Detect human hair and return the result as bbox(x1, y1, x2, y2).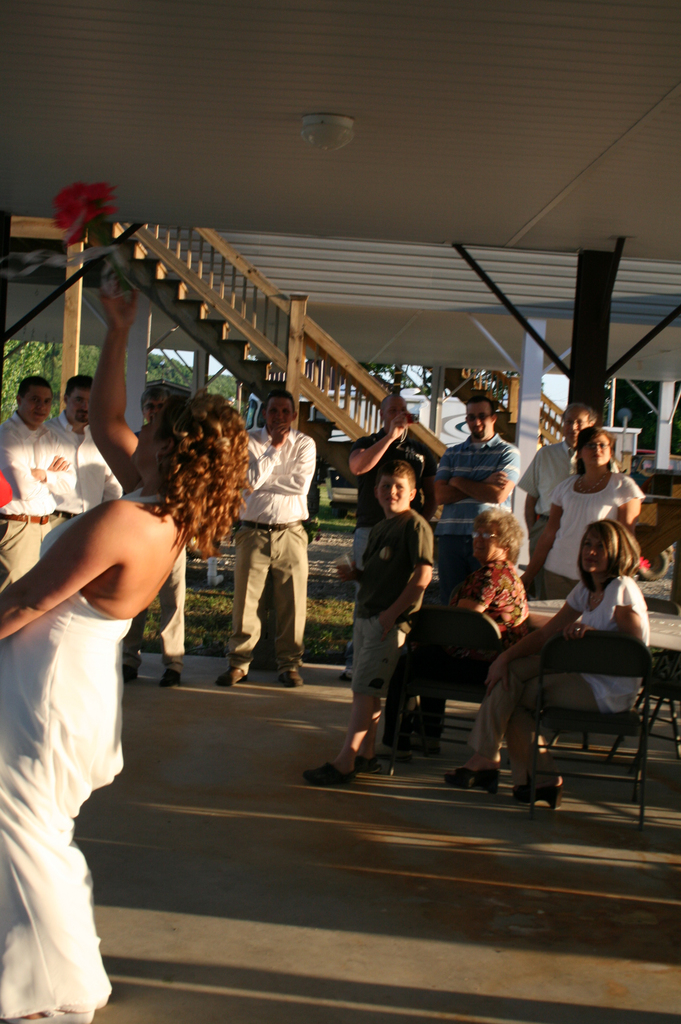
bbox(463, 394, 497, 420).
